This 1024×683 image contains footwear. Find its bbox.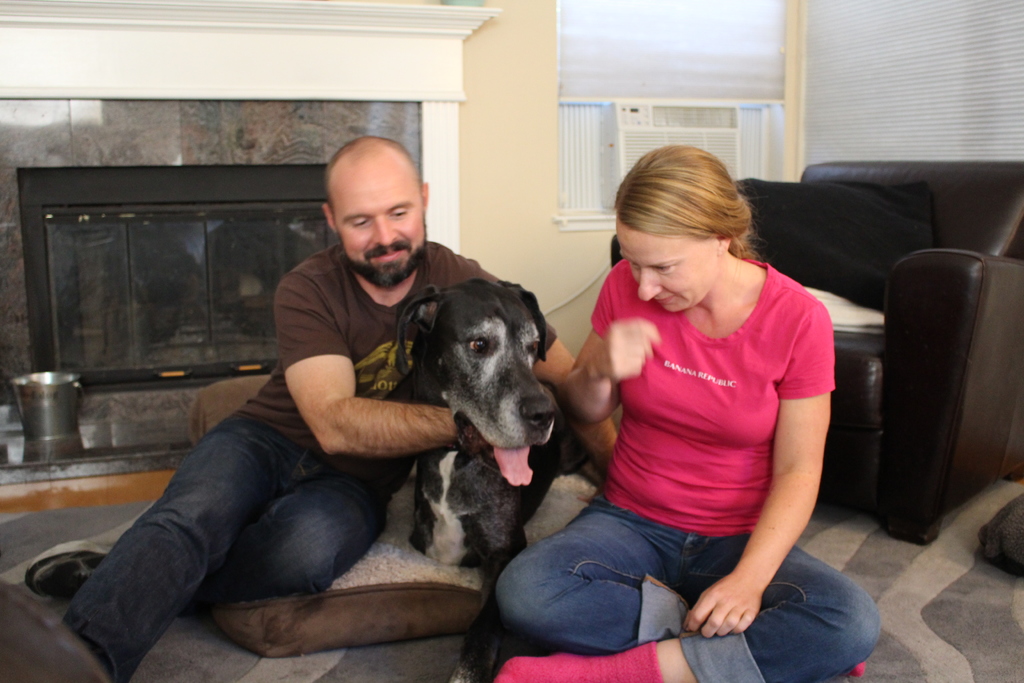
<bbox>26, 548, 108, 596</bbox>.
